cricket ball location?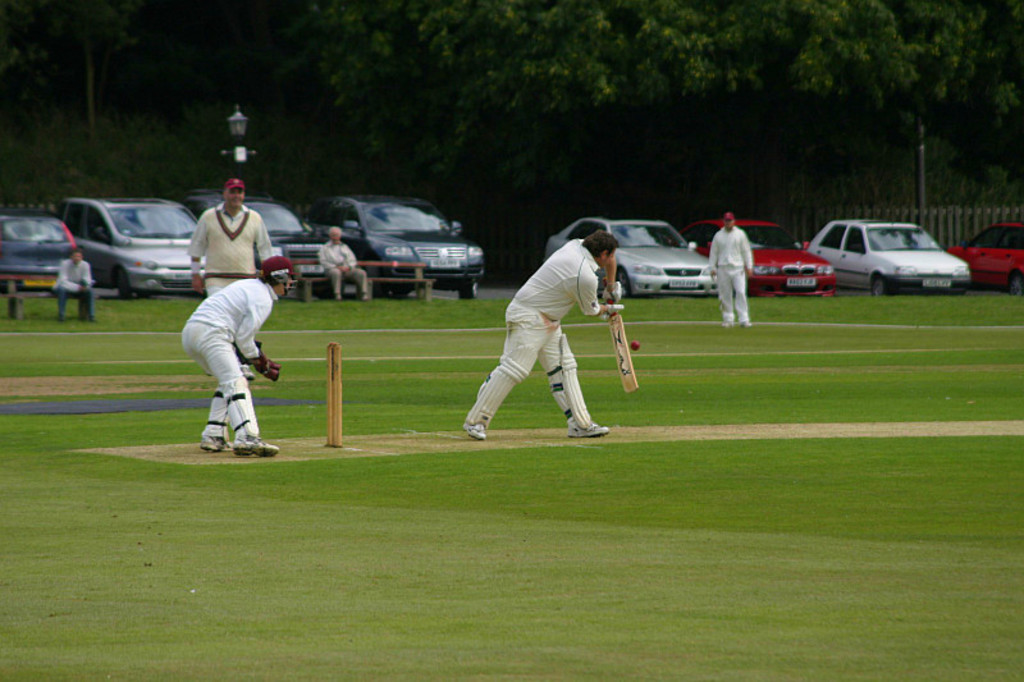
Rect(630, 338, 641, 352)
